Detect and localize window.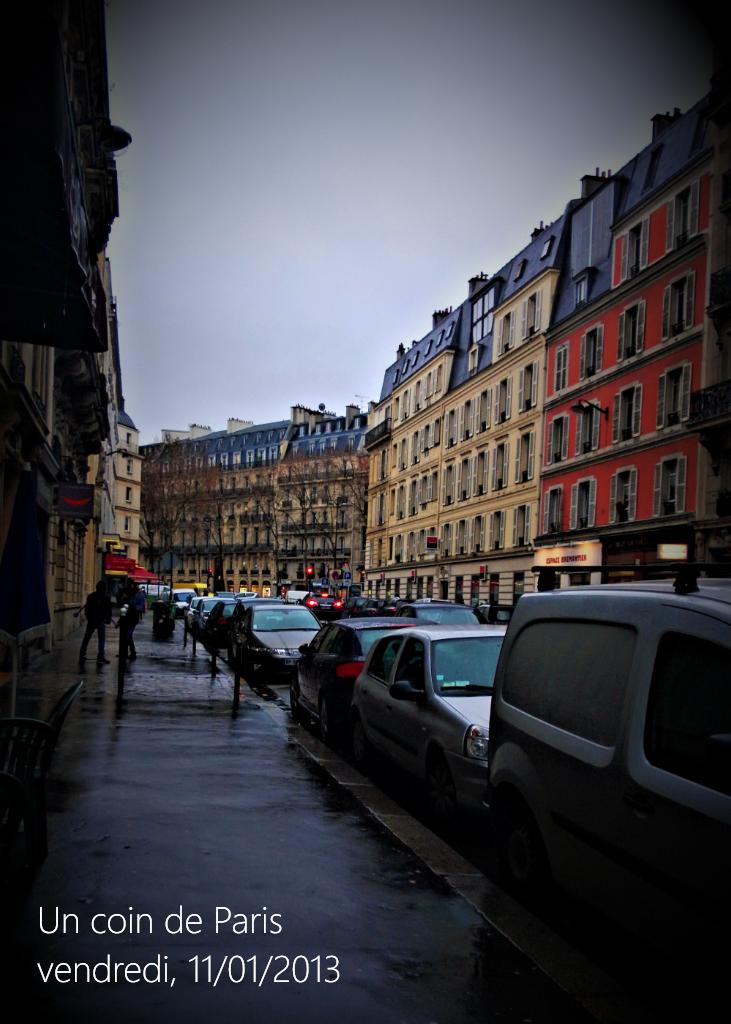
Localized at detection(608, 462, 638, 523).
